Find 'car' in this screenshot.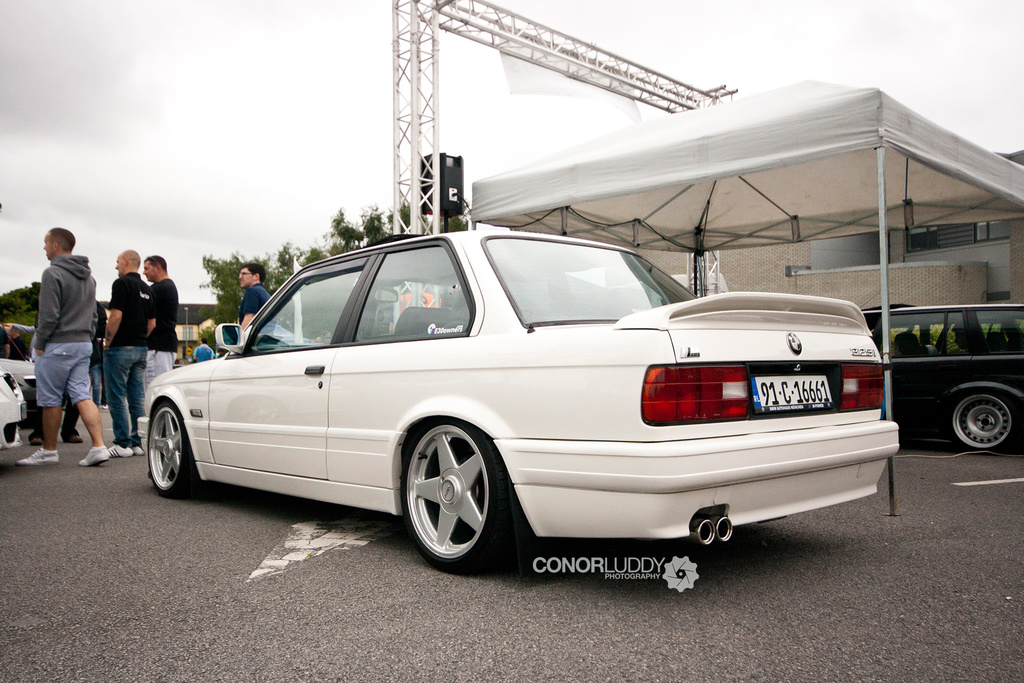
The bounding box for 'car' is 129/238/906/578.
